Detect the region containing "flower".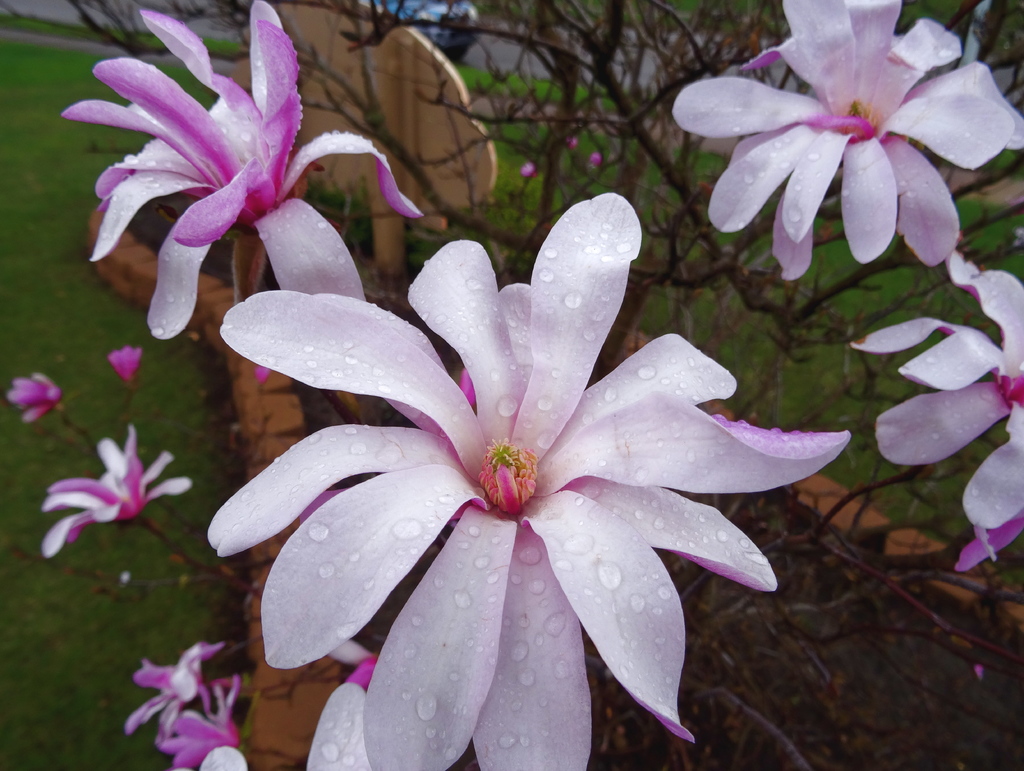
(x1=104, y1=346, x2=148, y2=386).
